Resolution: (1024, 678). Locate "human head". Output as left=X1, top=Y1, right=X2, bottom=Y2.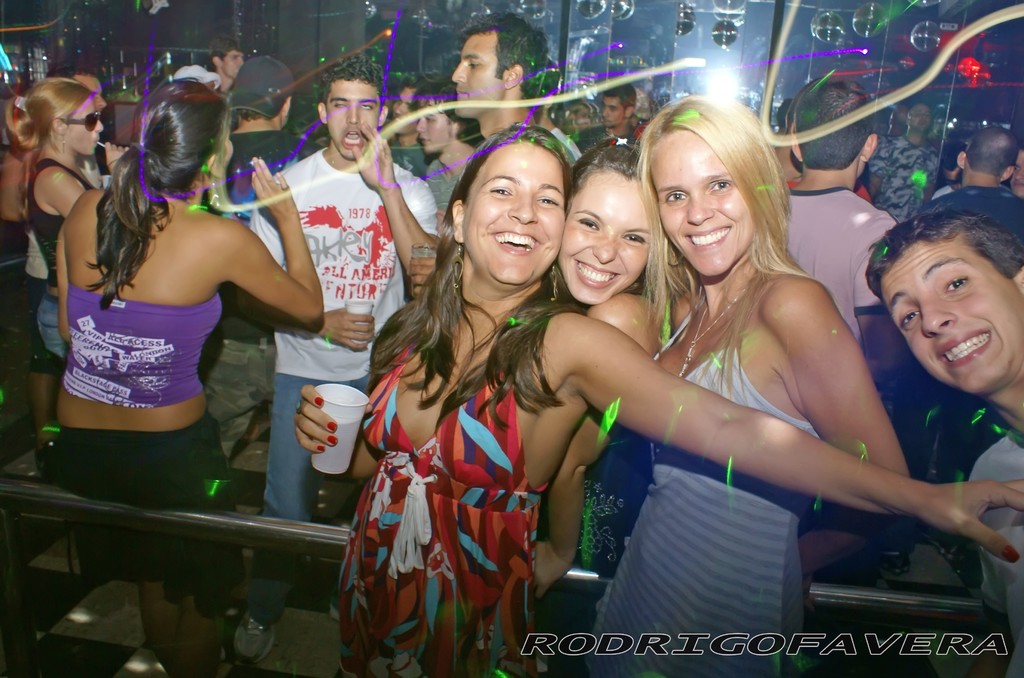
left=24, top=72, right=102, bottom=156.
